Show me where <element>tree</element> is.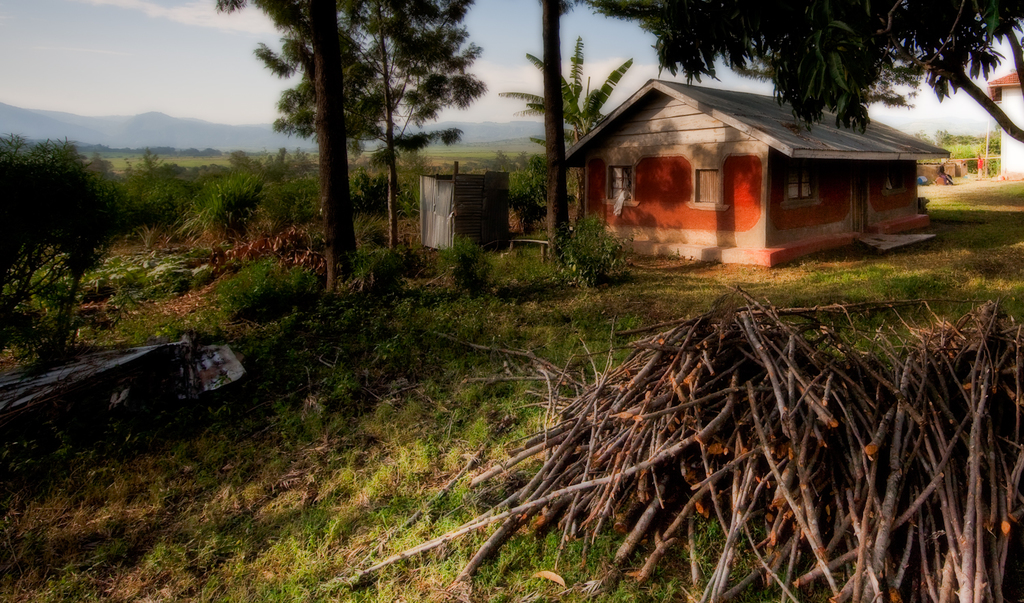
<element>tree</element> is at 554/0/1022/141.
